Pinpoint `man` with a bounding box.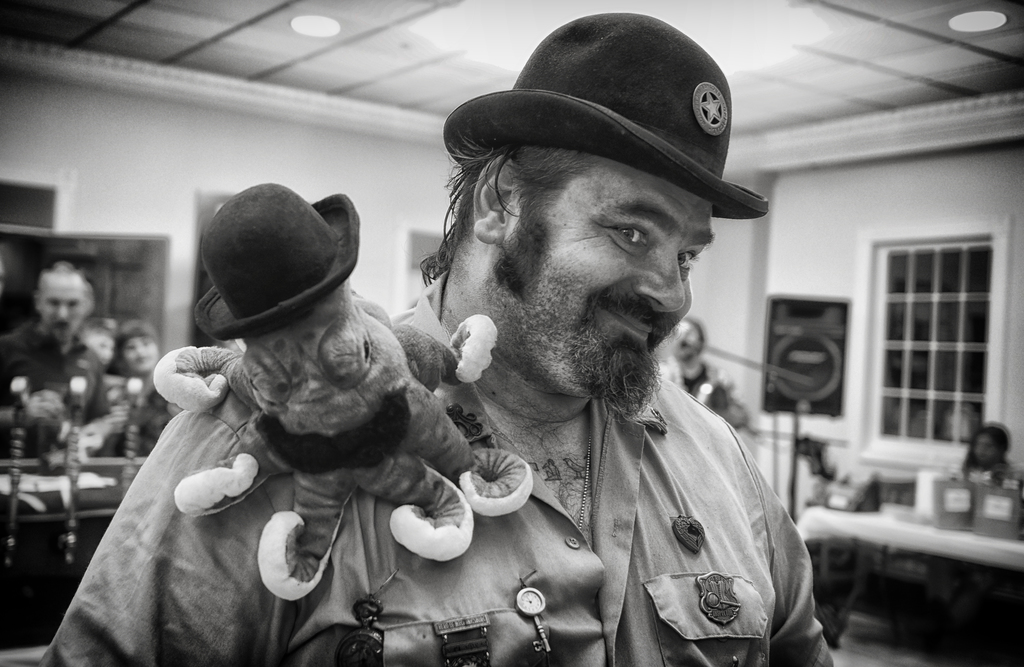
l=656, t=316, r=743, b=412.
